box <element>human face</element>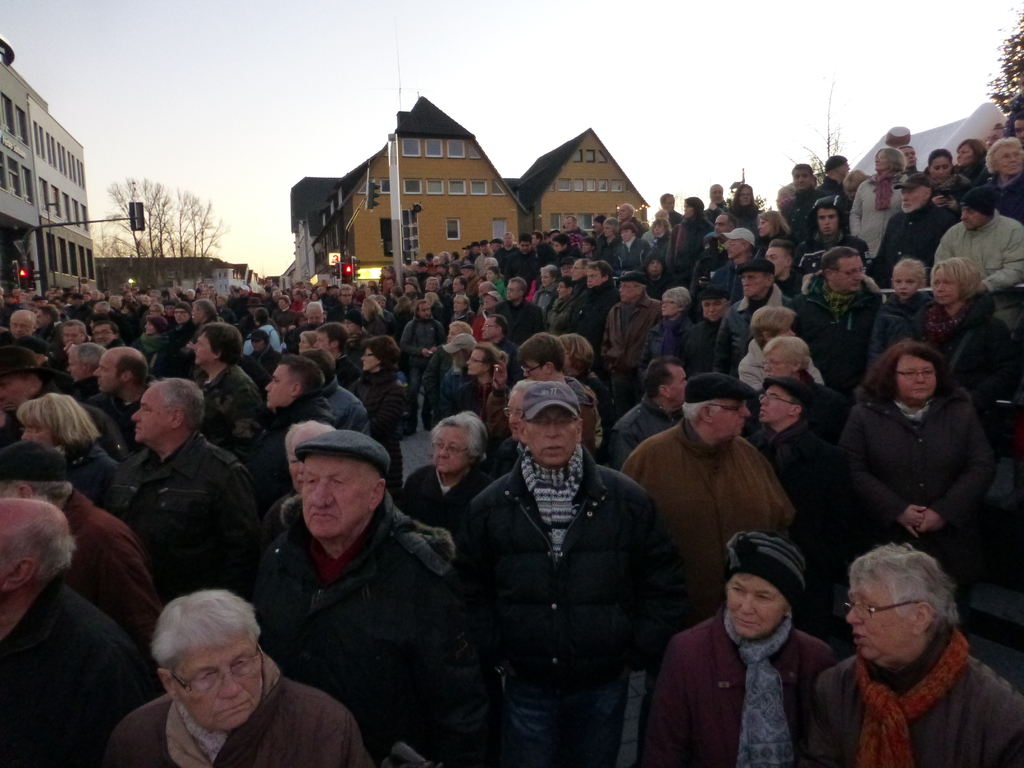
rect(763, 387, 790, 422)
